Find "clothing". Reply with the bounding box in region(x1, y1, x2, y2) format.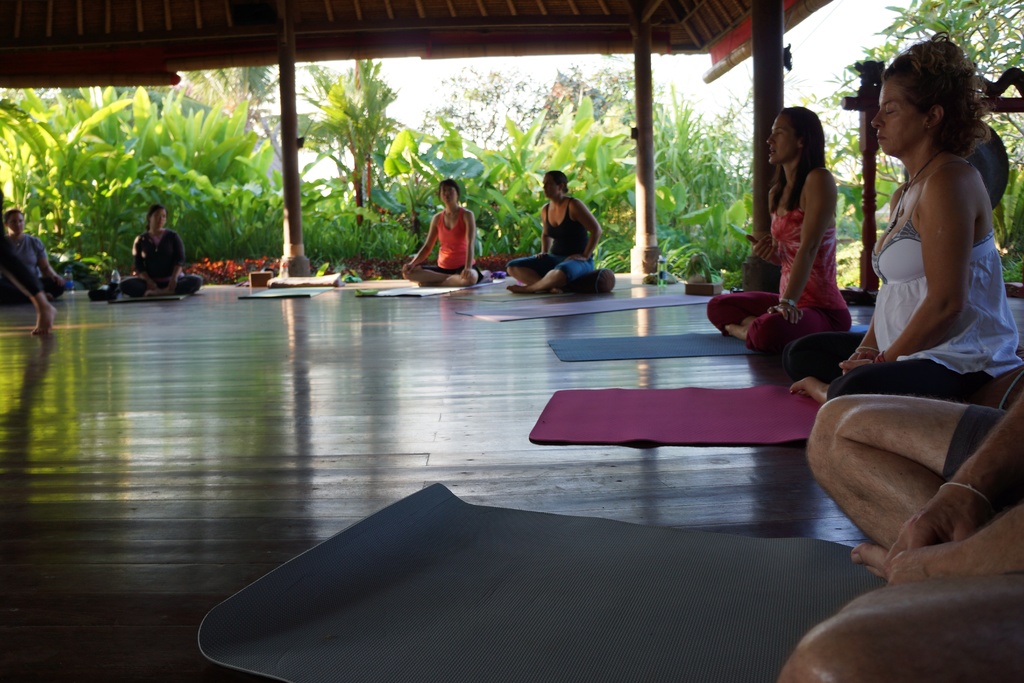
region(940, 404, 1023, 507).
